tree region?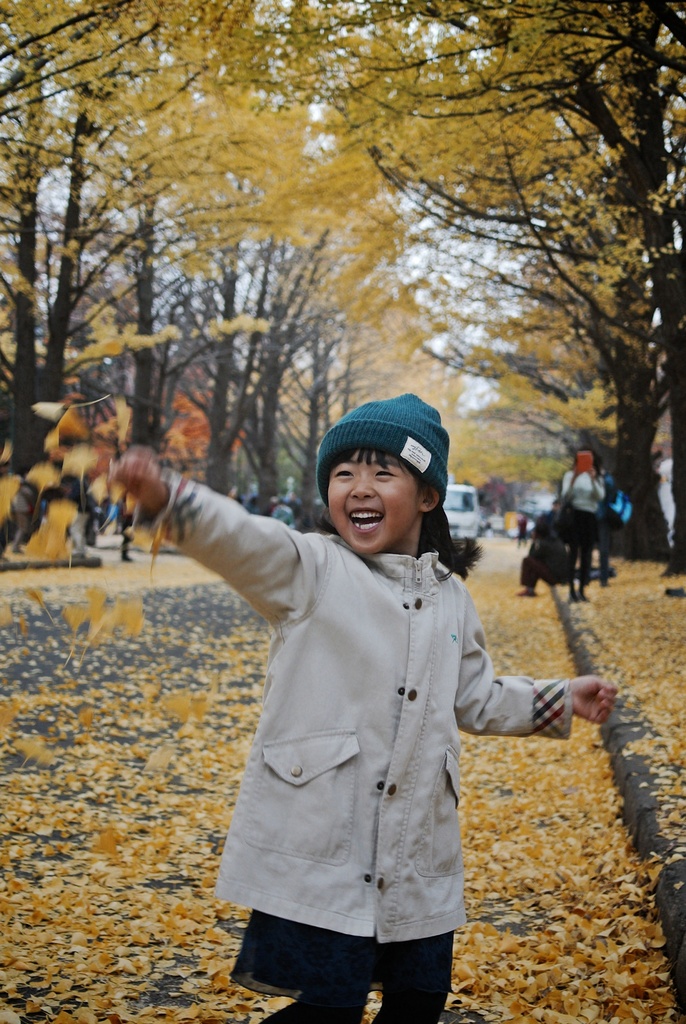
(left=247, top=222, right=427, bottom=563)
